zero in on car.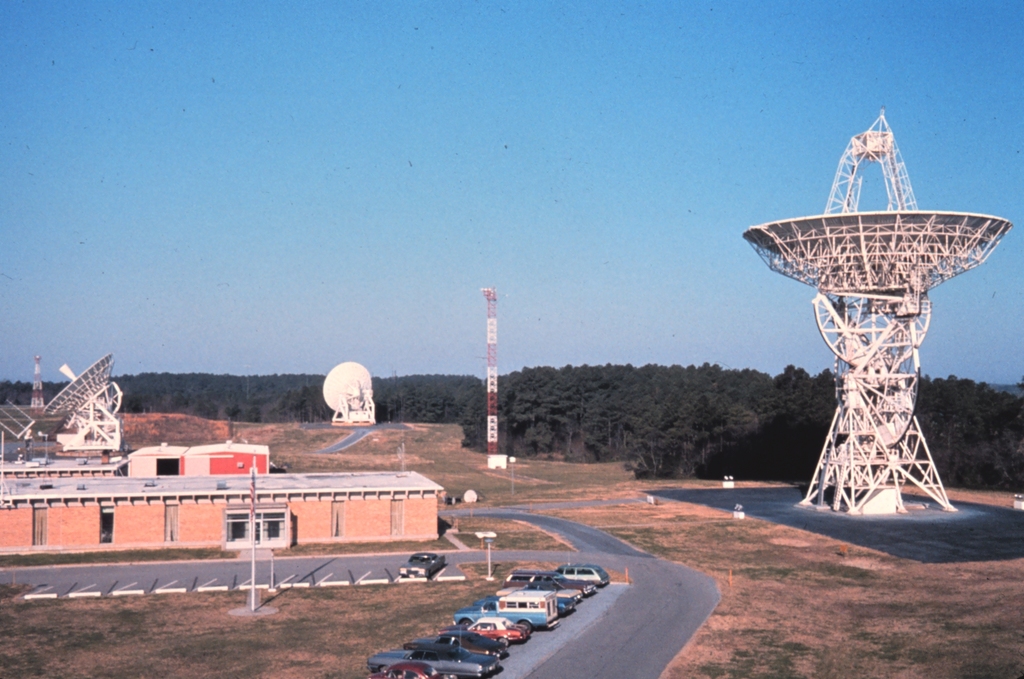
Zeroed in: select_region(402, 622, 511, 661).
